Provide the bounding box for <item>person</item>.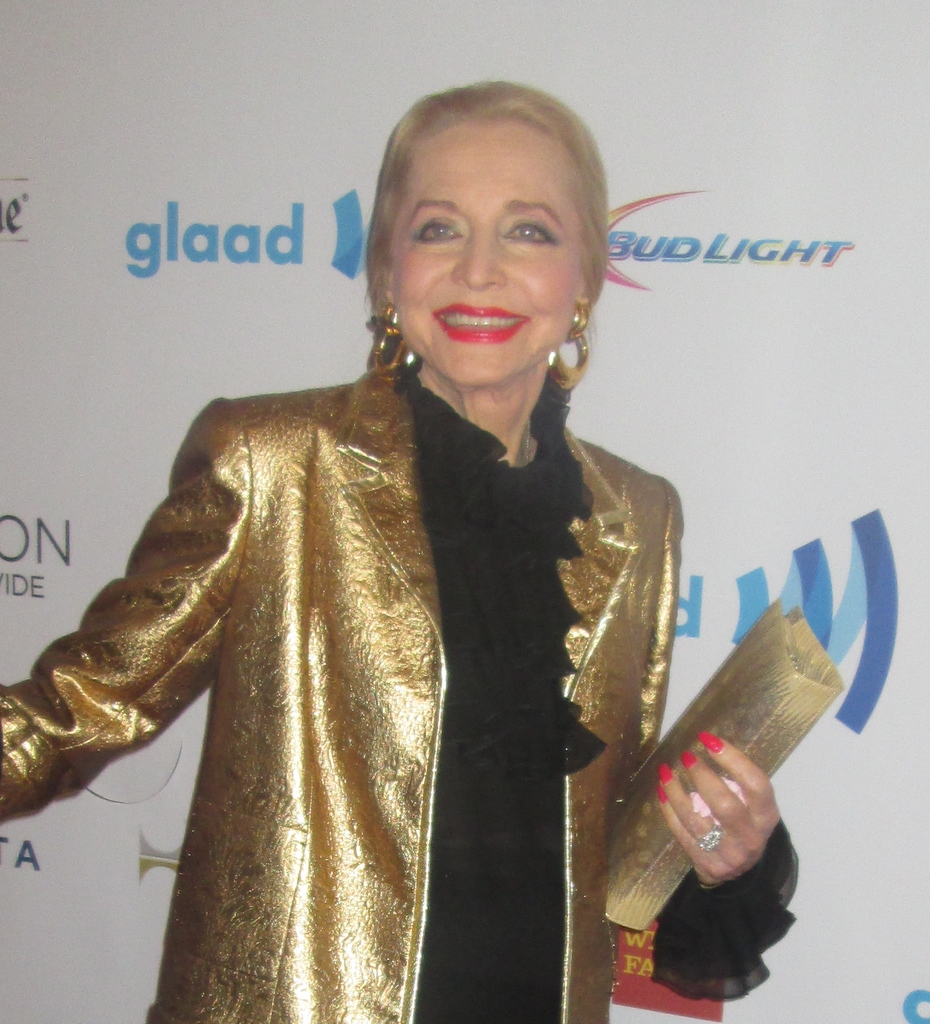
bbox=[103, 102, 703, 1023].
